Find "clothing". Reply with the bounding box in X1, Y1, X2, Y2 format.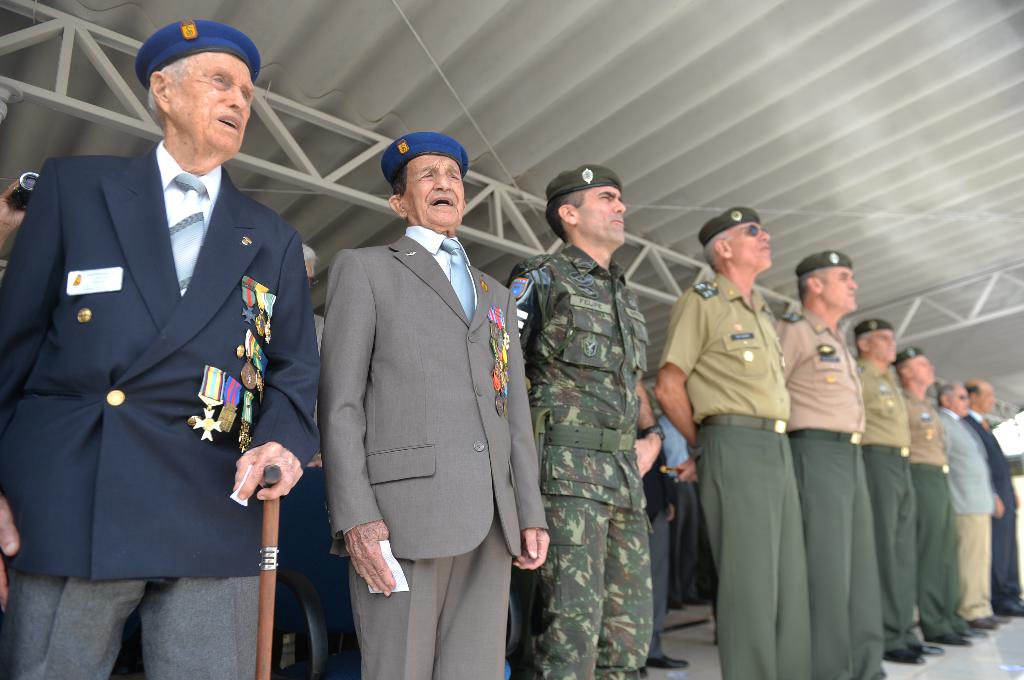
909, 391, 938, 457.
